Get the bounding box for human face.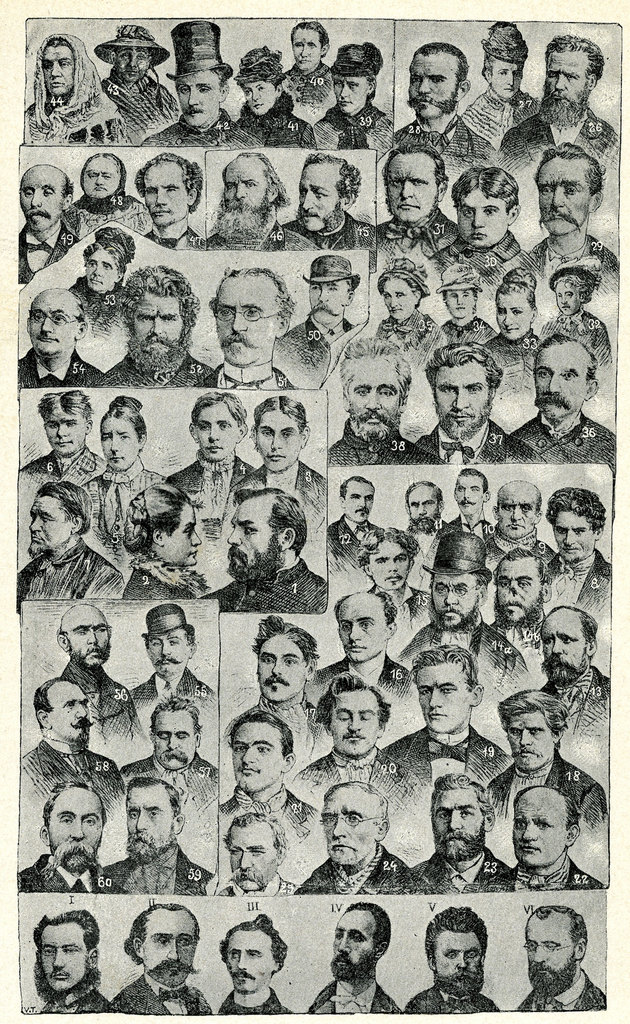
(151,715,193,771).
